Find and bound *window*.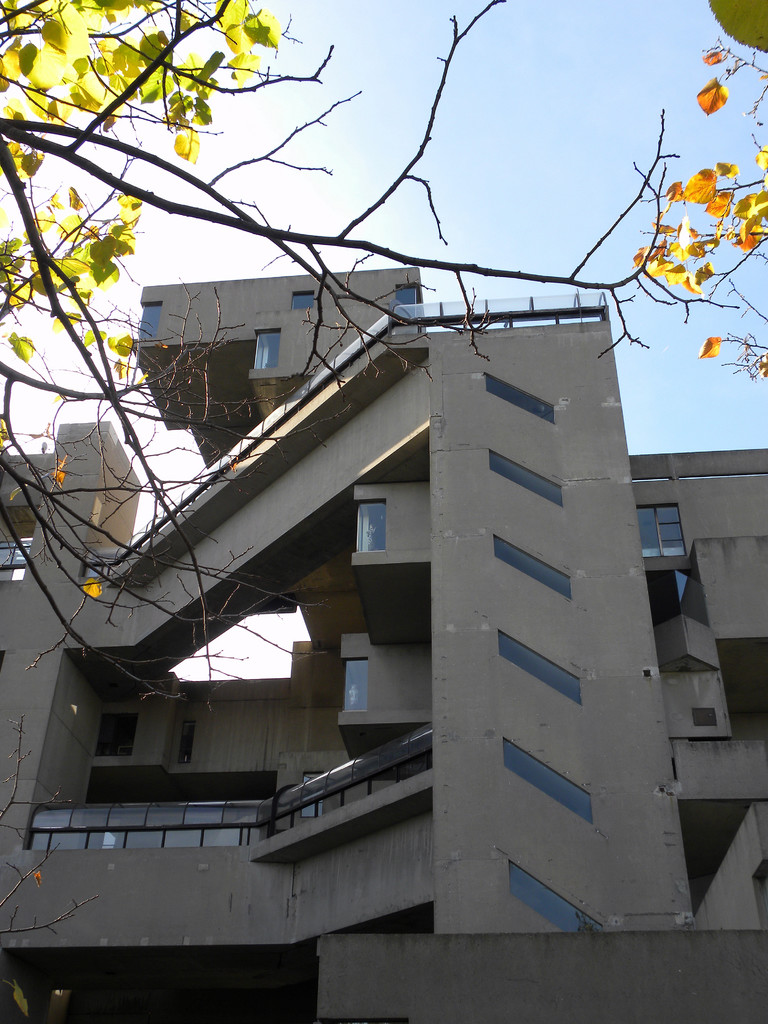
Bound: {"x1": 300, "y1": 779, "x2": 323, "y2": 814}.
